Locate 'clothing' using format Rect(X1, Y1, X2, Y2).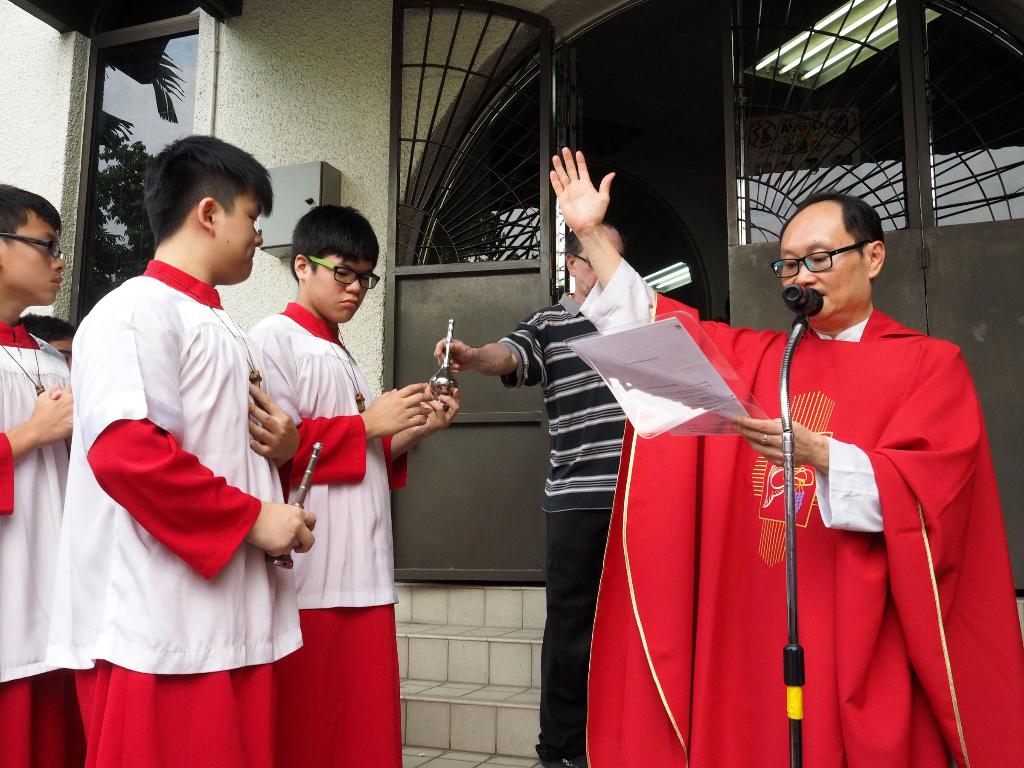
Rect(243, 296, 407, 767).
